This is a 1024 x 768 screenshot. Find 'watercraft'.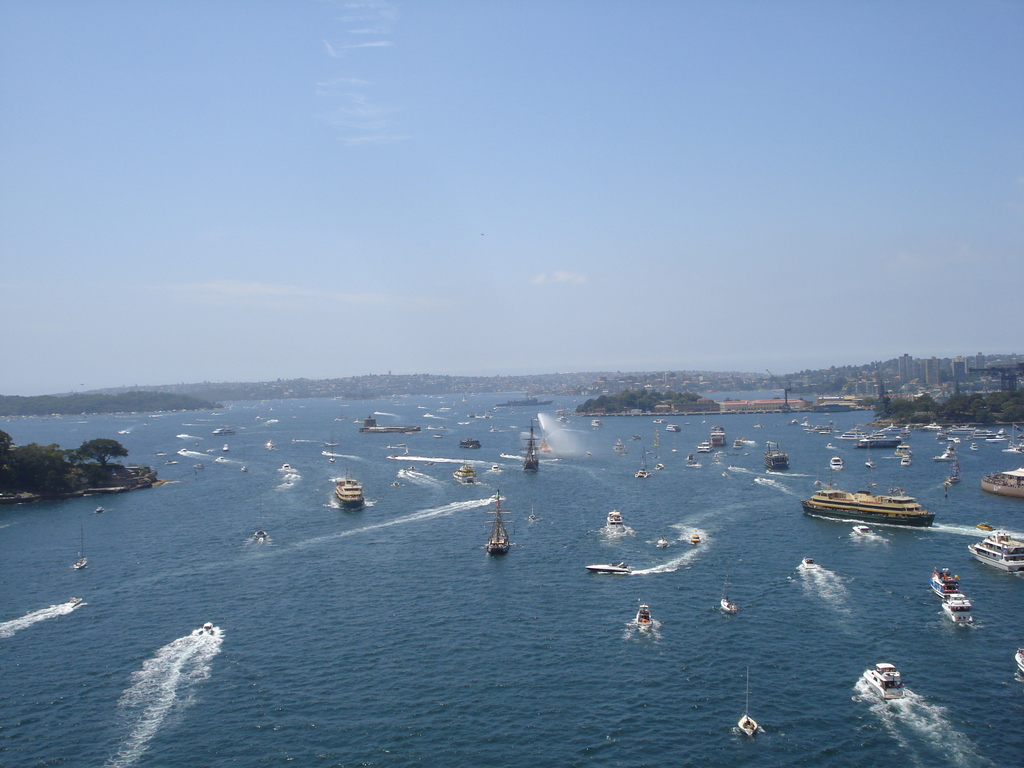
Bounding box: [x1=525, y1=412, x2=541, y2=471].
